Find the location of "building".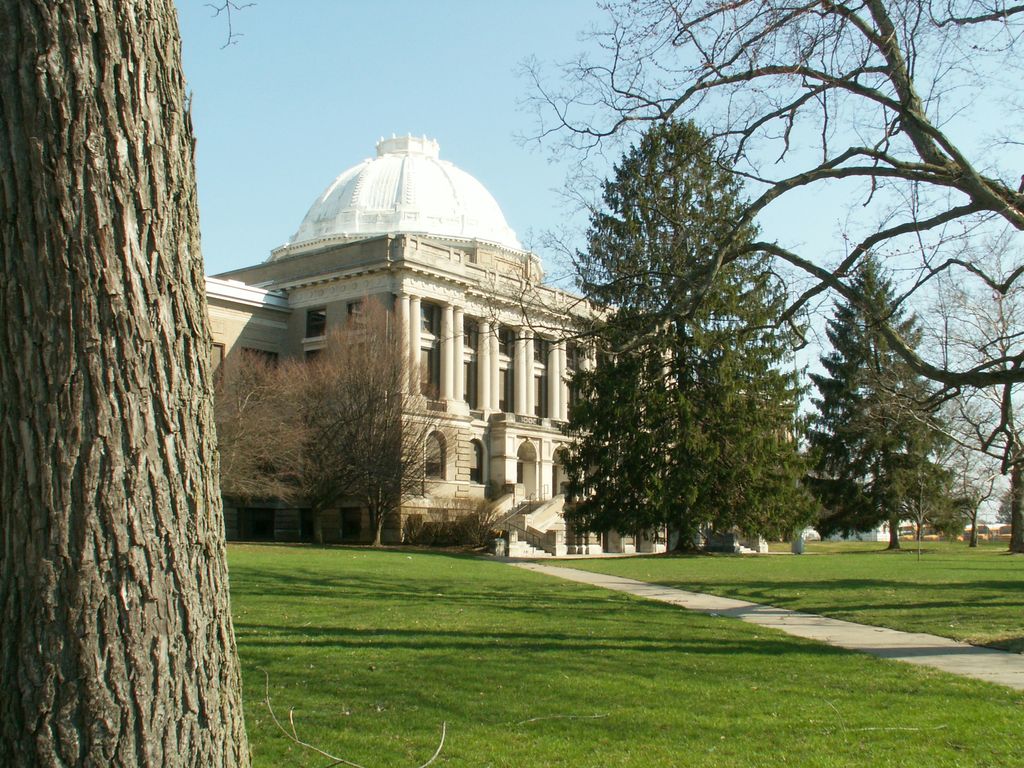
Location: x1=196 y1=127 x2=682 y2=560.
